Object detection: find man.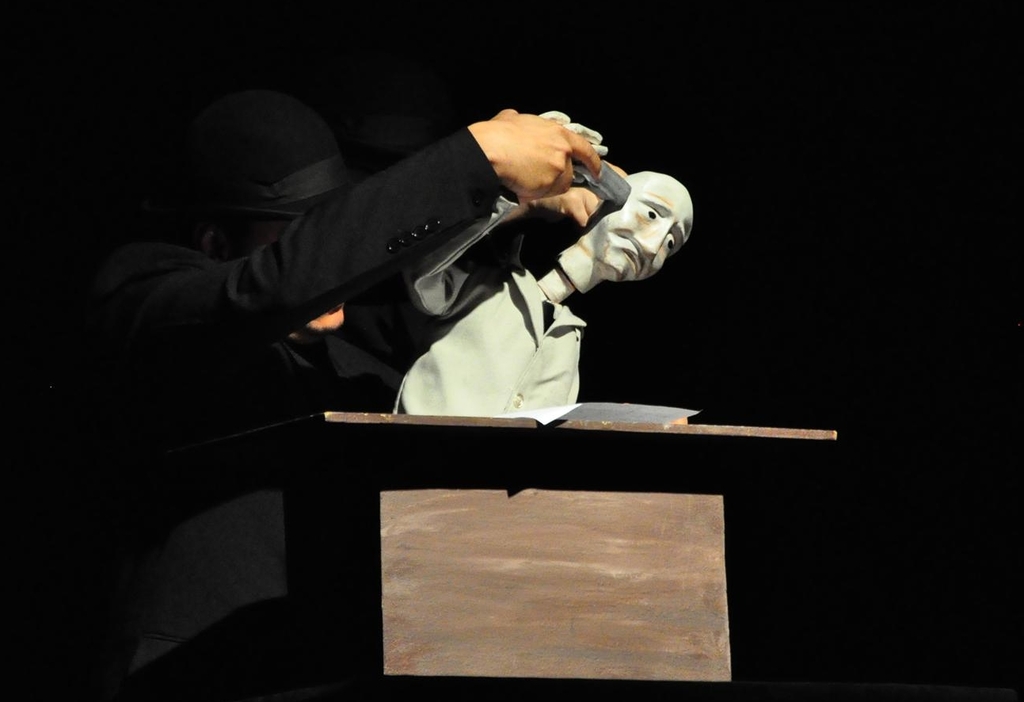
x1=63 y1=82 x2=629 y2=701.
